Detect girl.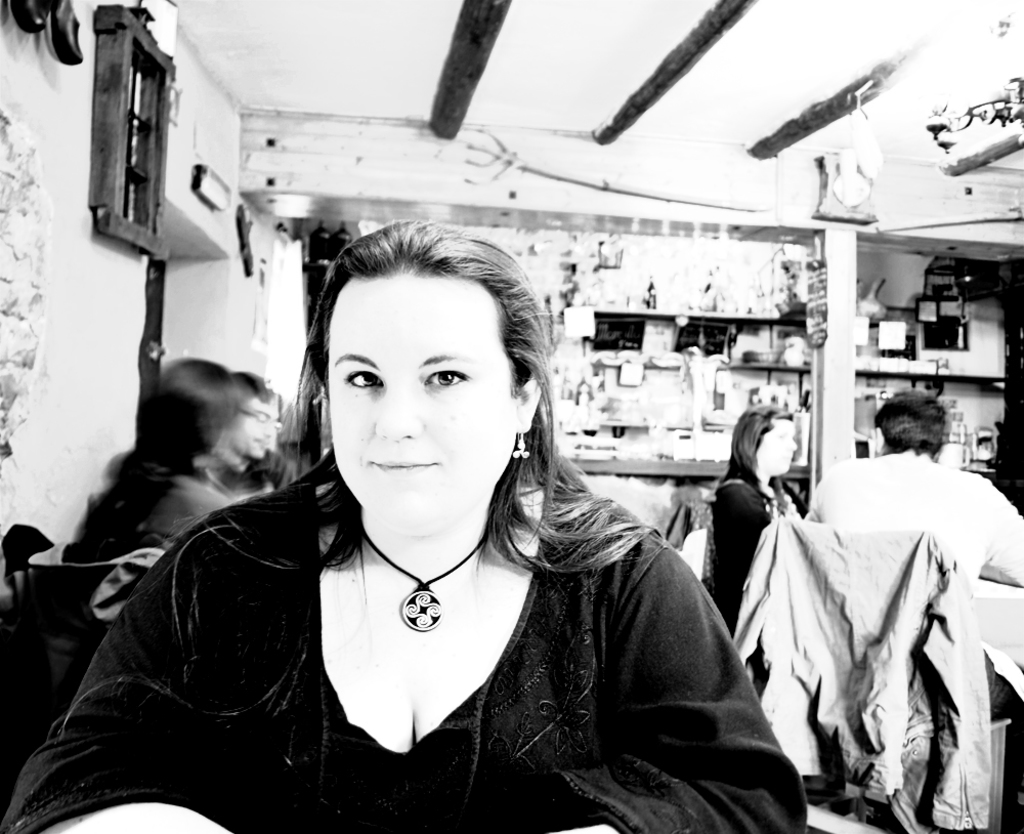
Detected at bbox=(59, 351, 259, 557).
